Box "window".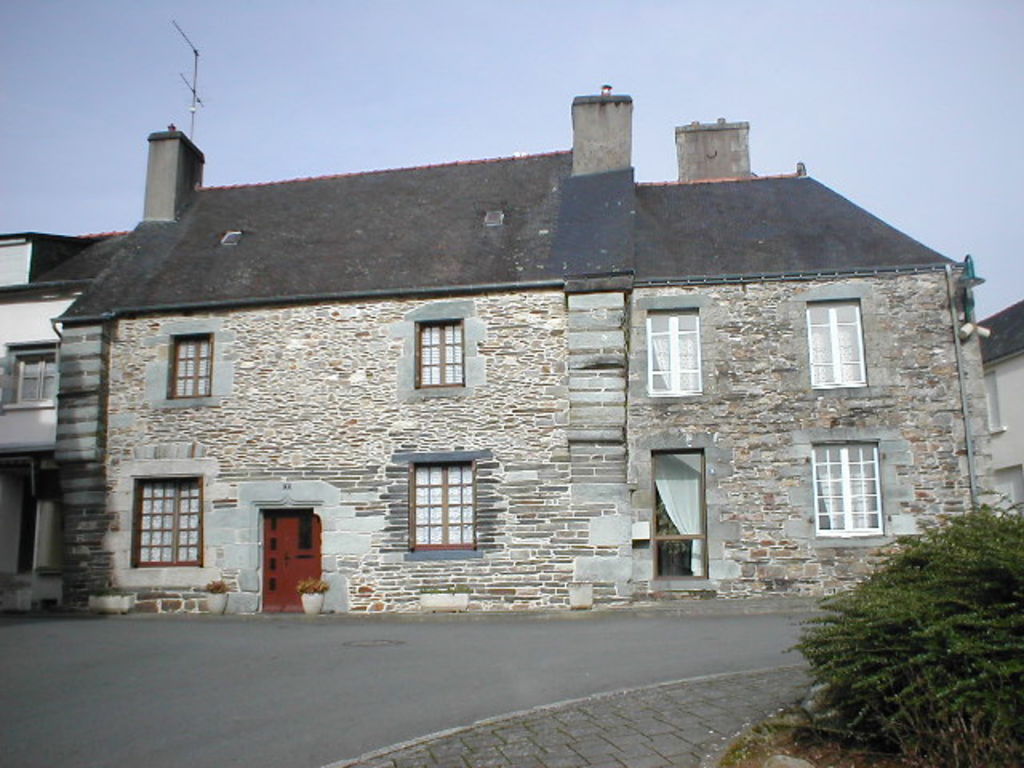
detection(811, 438, 885, 538).
